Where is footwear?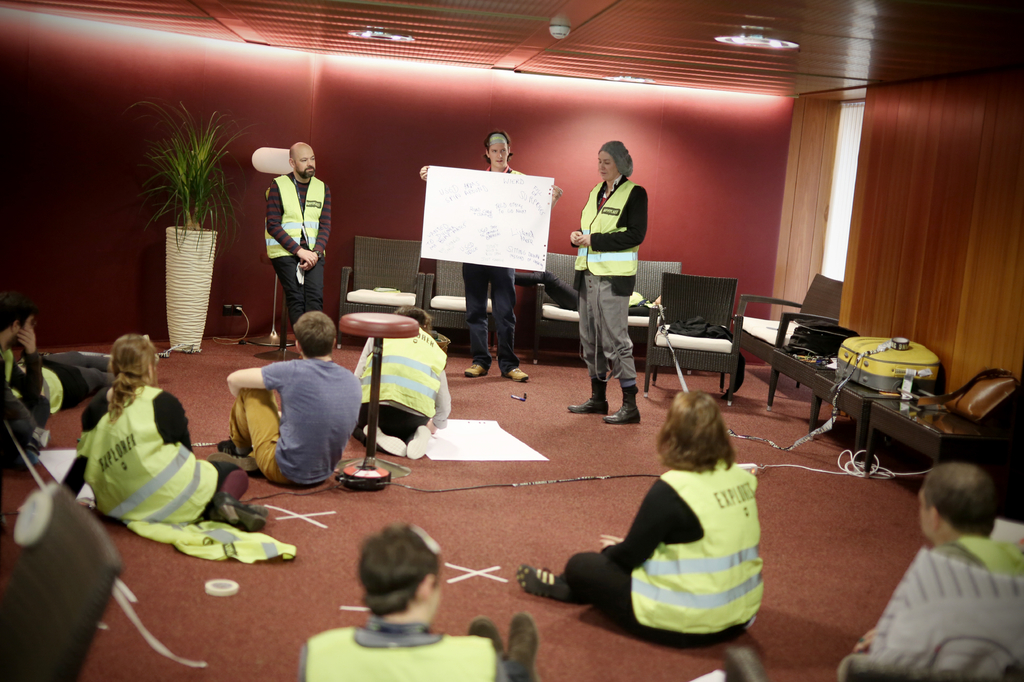
405:425:431:460.
